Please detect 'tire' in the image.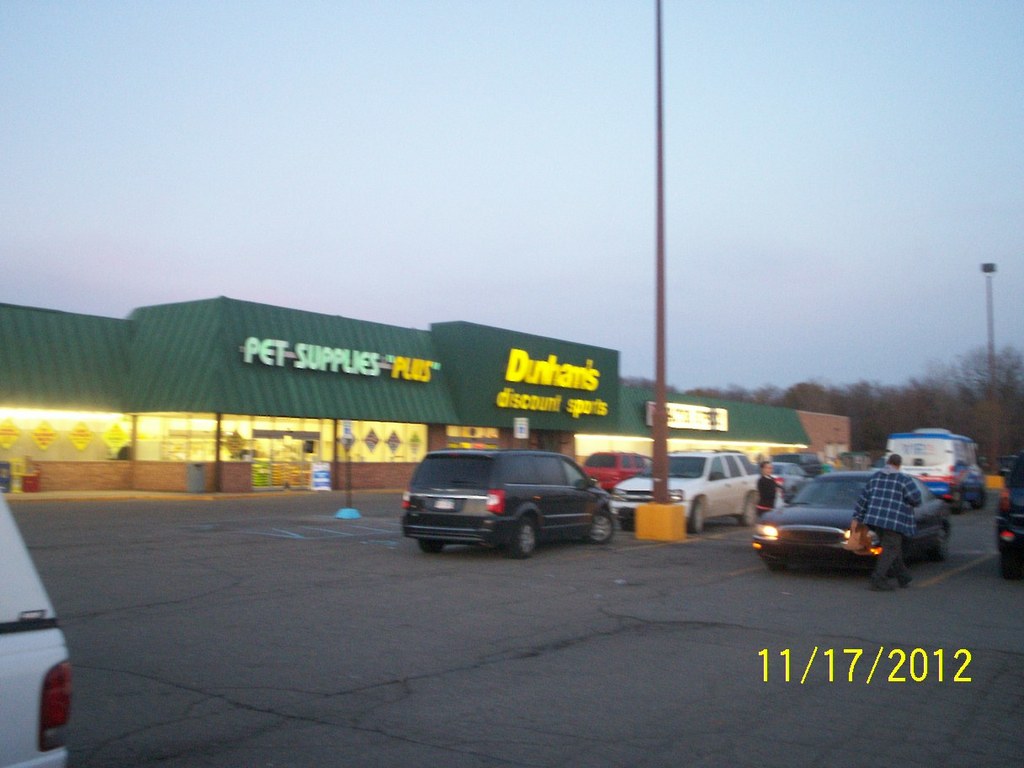
(935, 524, 955, 563).
